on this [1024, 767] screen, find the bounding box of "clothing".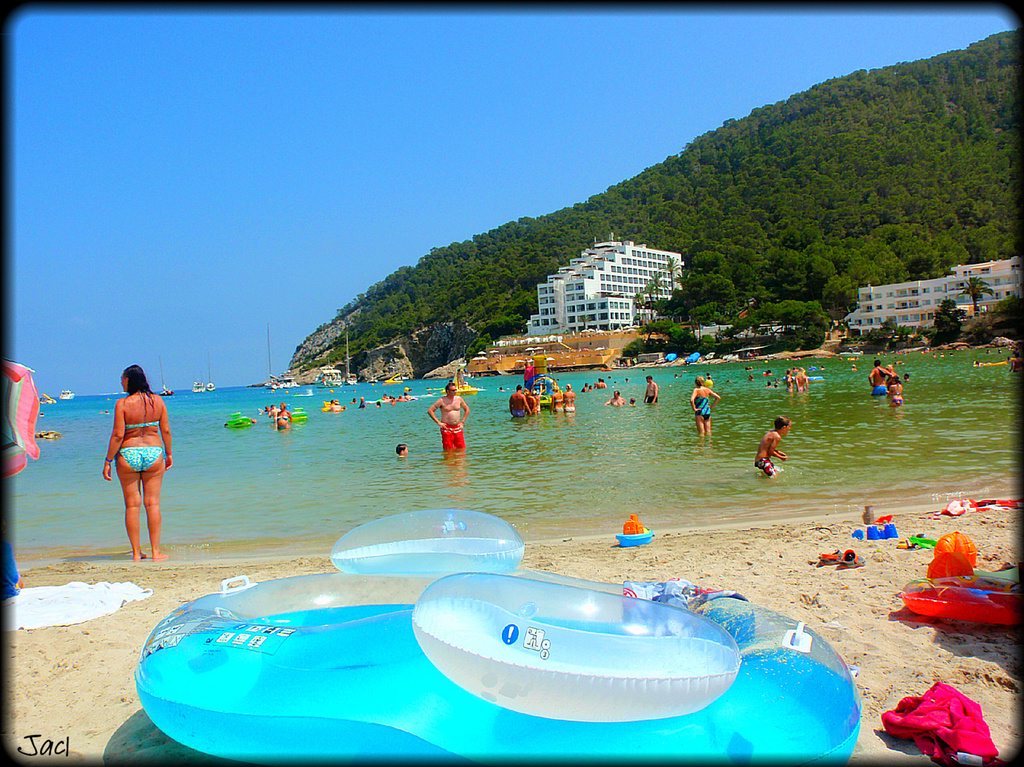
Bounding box: (274,412,288,430).
